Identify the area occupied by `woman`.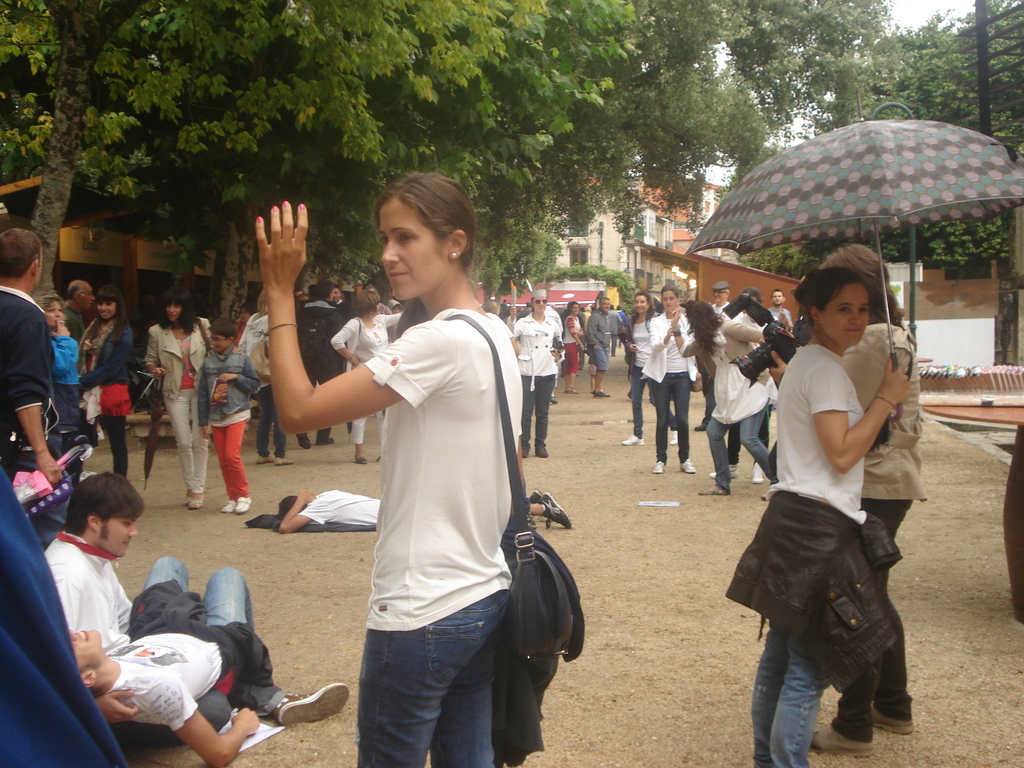
Area: {"x1": 659, "y1": 283, "x2": 694, "y2": 472}.
